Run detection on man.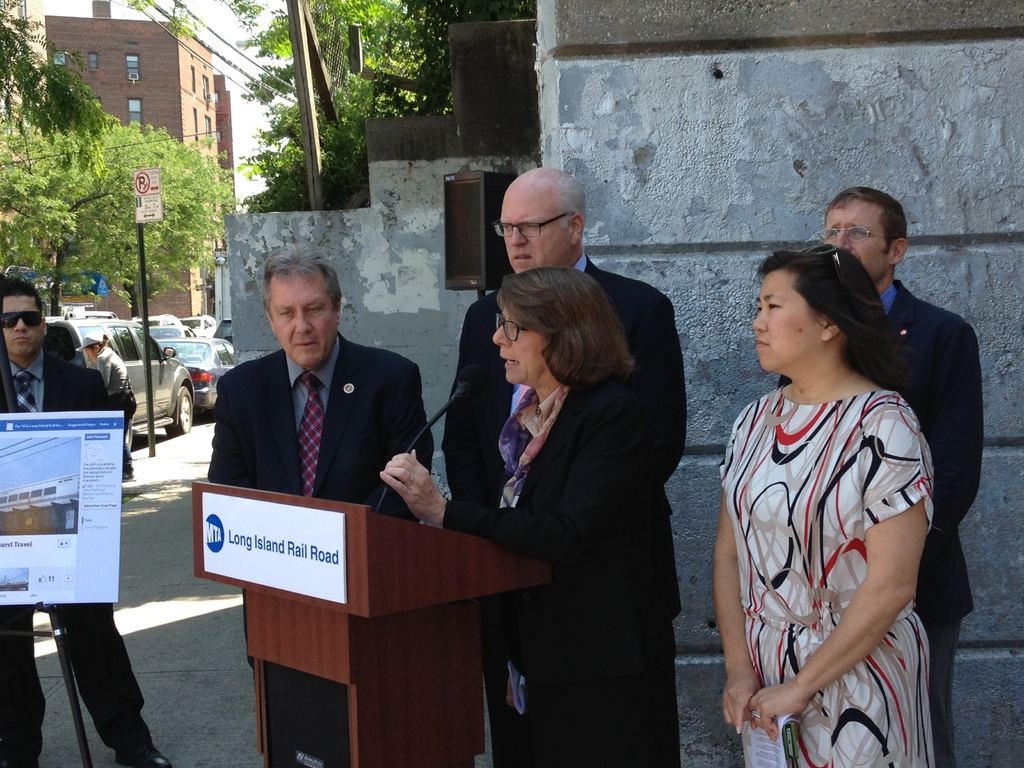
Result: 0/276/177/767.
